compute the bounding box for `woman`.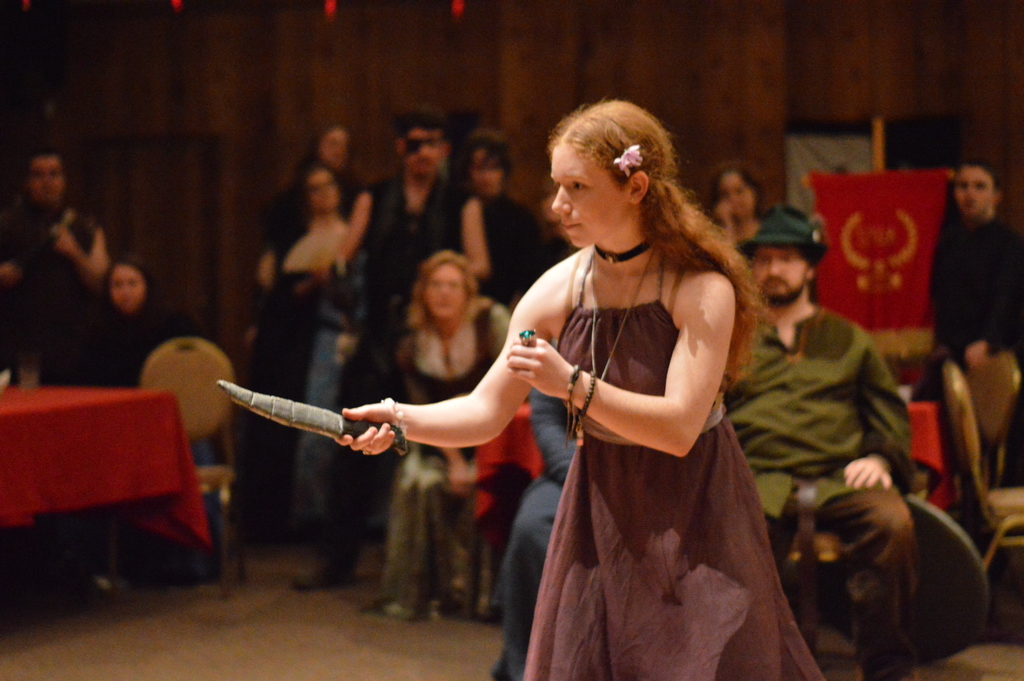
left=374, top=245, right=522, bottom=623.
